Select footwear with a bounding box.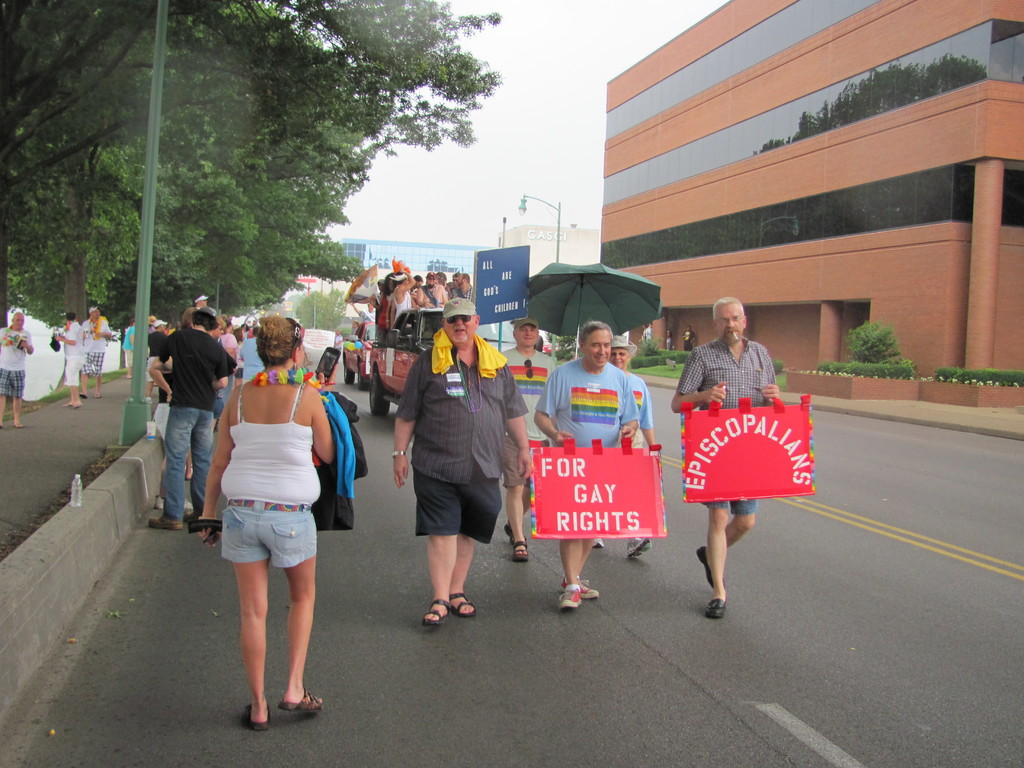
283 694 331 710.
